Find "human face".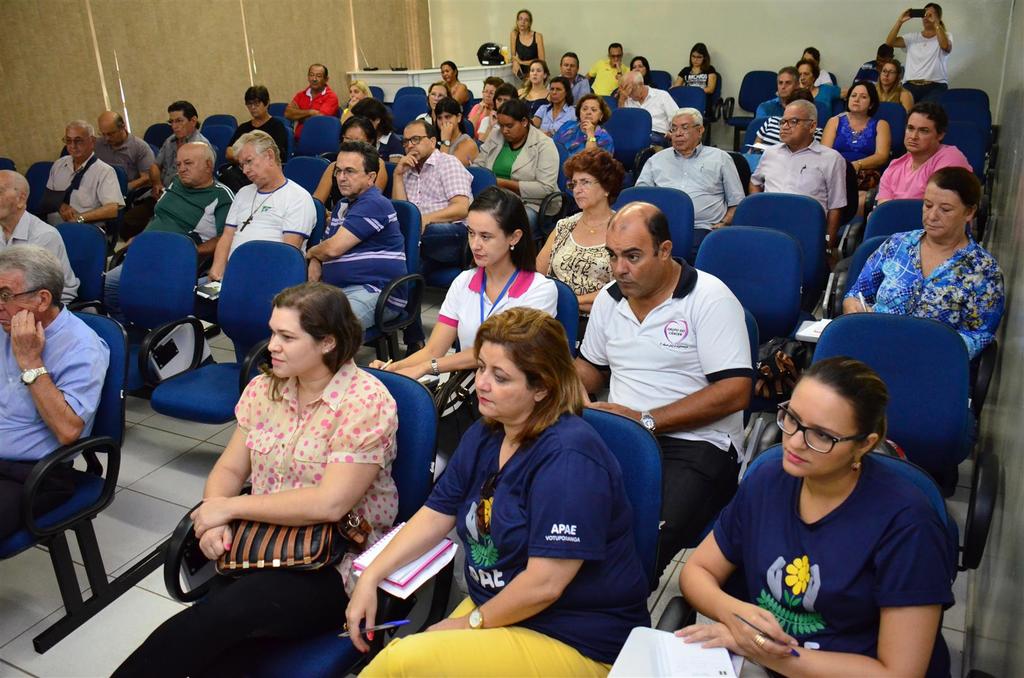
{"x1": 64, "y1": 125, "x2": 92, "y2": 162}.
